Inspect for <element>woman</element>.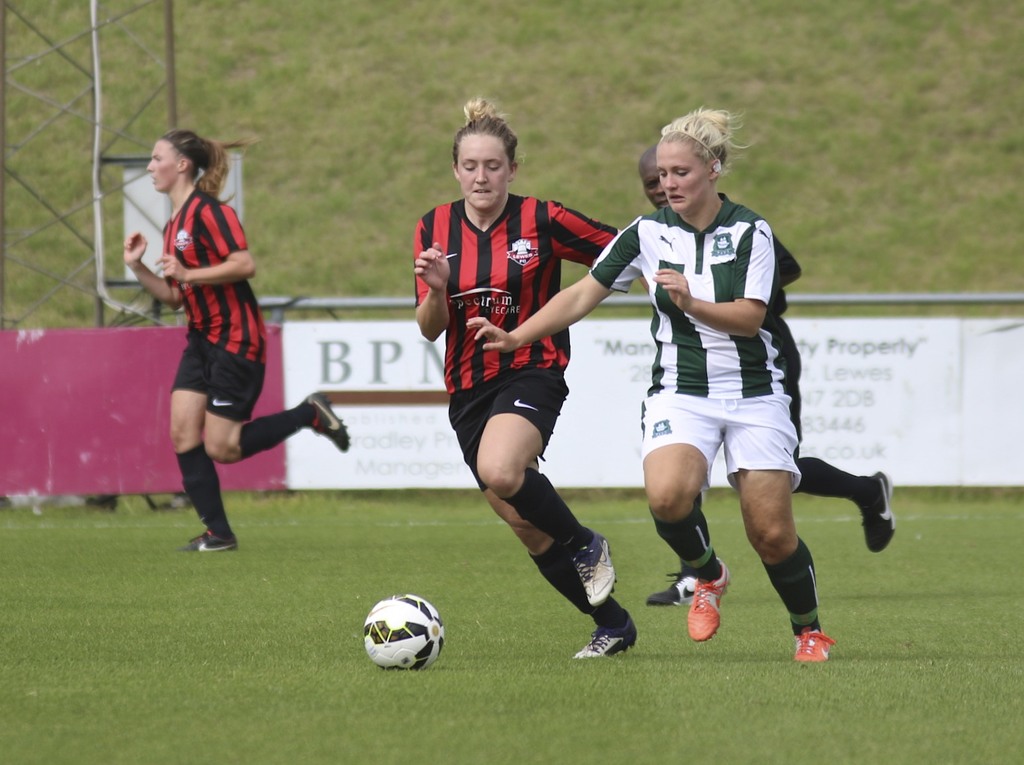
Inspection: l=409, t=95, r=622, b=656.
